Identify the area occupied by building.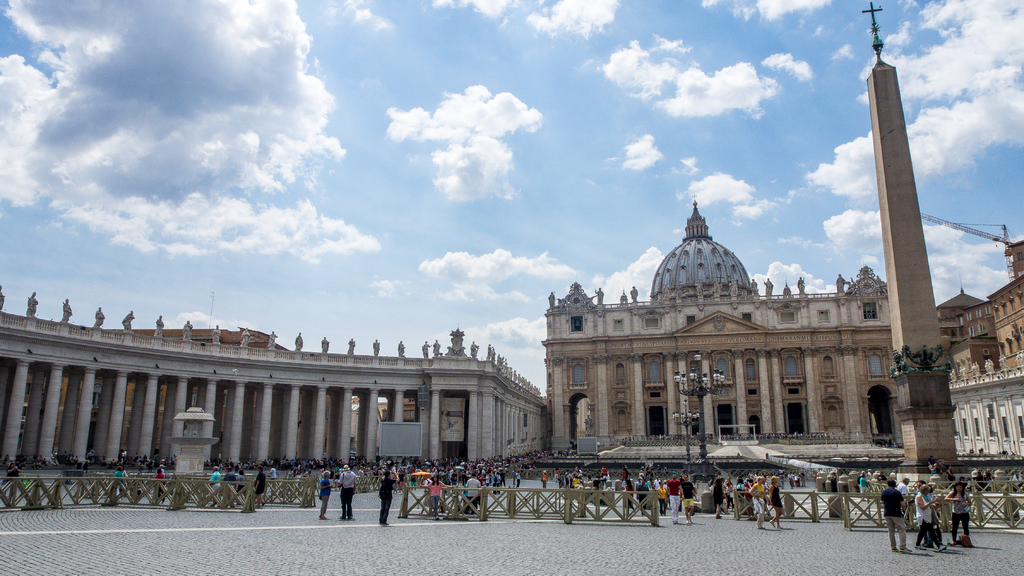
Area: x1=349 y1=399 x2=417 y2=456.
